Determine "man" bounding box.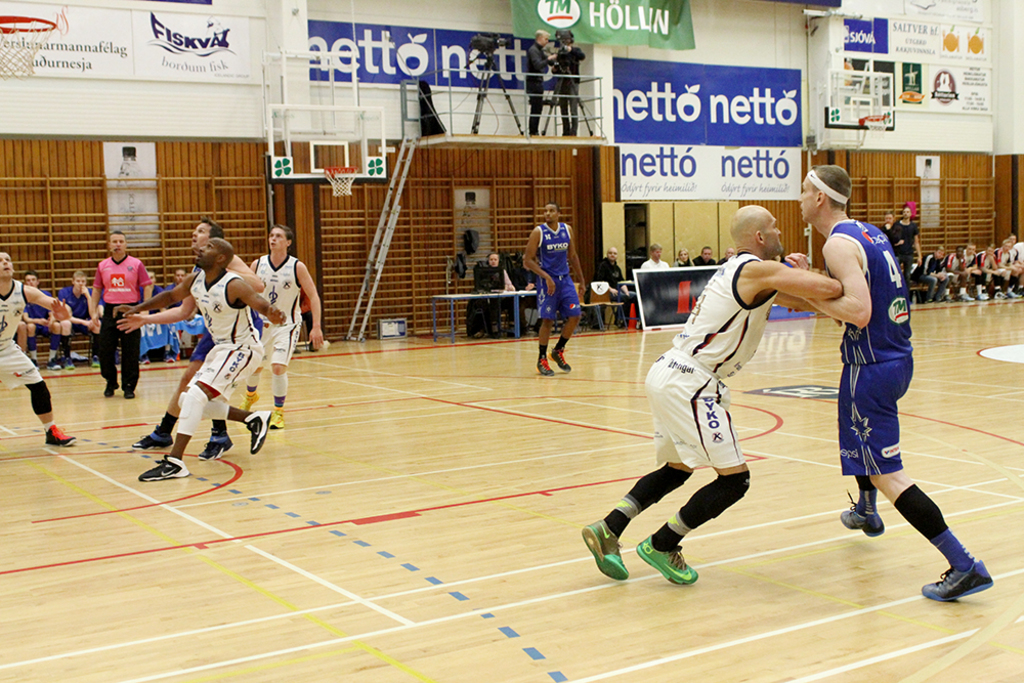
Determined: [139, 269, 176, 365].
